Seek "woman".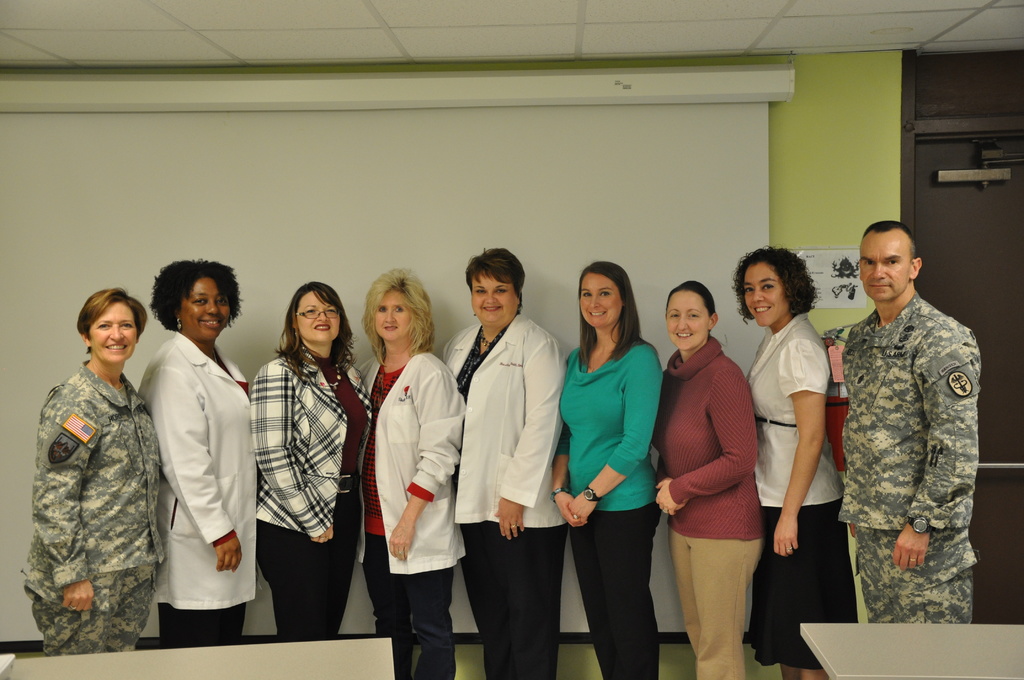
crop(551, 262, 666, 679).
